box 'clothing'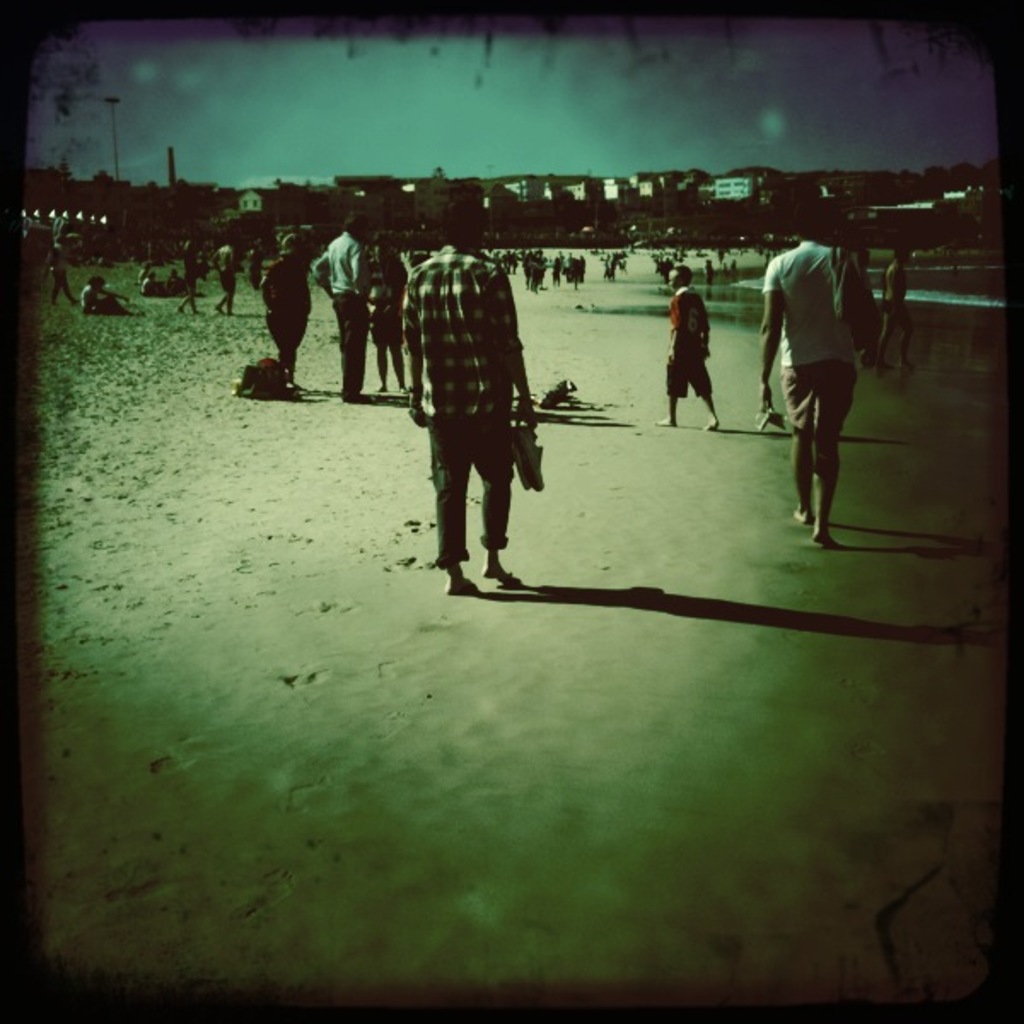
locate(324, 300, 367, 399)
